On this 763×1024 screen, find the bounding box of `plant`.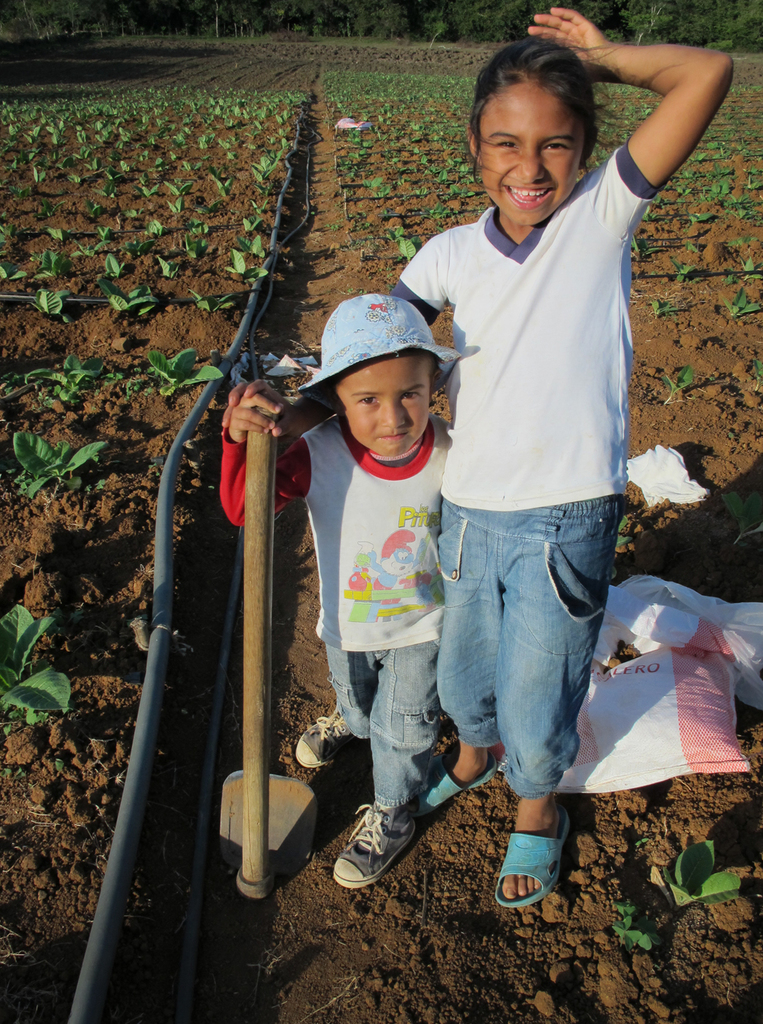
Bounding box: 30 163 48 186.
